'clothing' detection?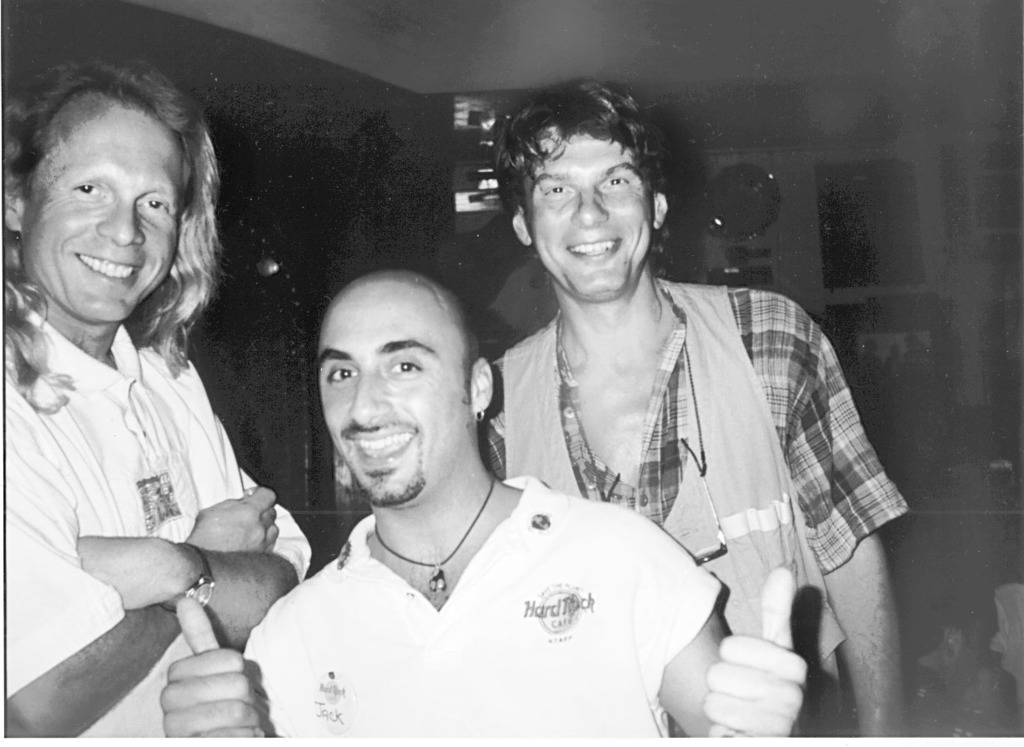
5 292 306 736
